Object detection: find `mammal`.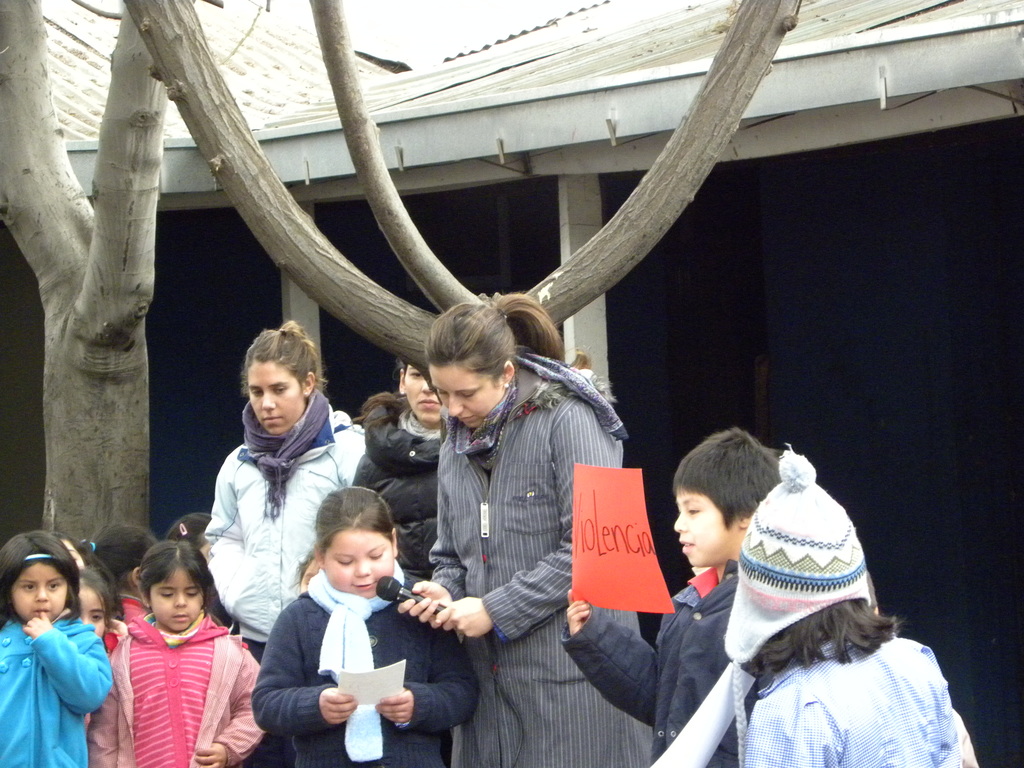
BBox(75, 563, 122, 636).
